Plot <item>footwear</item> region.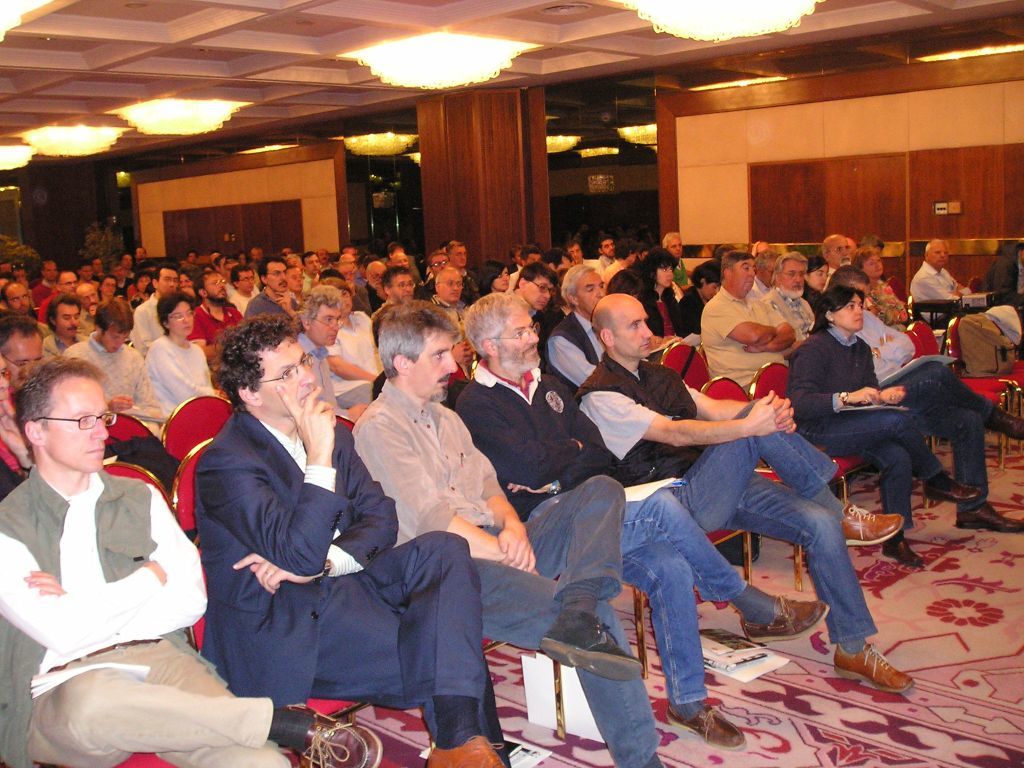
Plotted at 843:502:900:544.
